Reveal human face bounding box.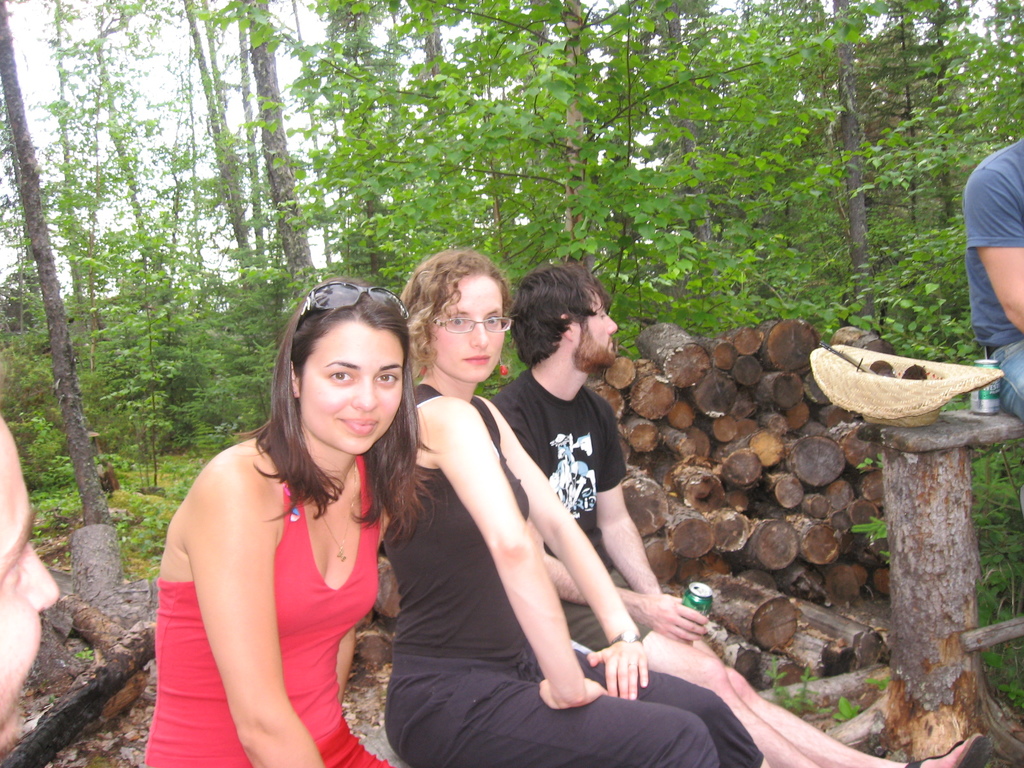
Revealed: [left=575, top=291, right=621, bottom=367].
